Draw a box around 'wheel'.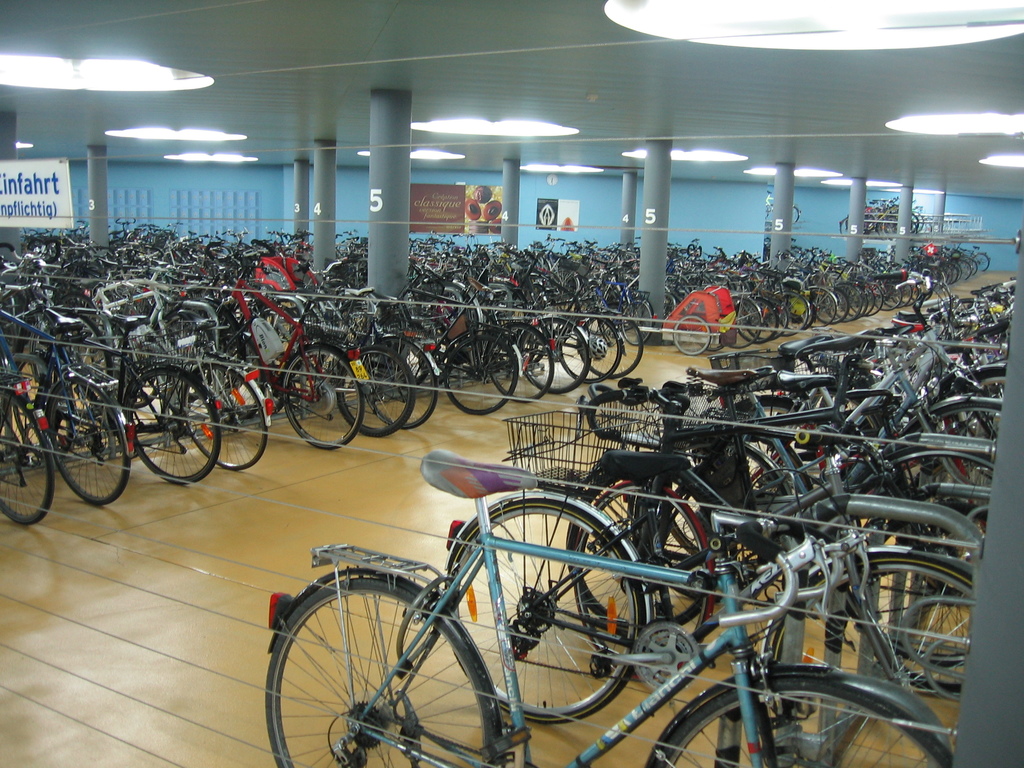
{"left": 581, "top": 306, "right": 641, "bottom": 379}.
